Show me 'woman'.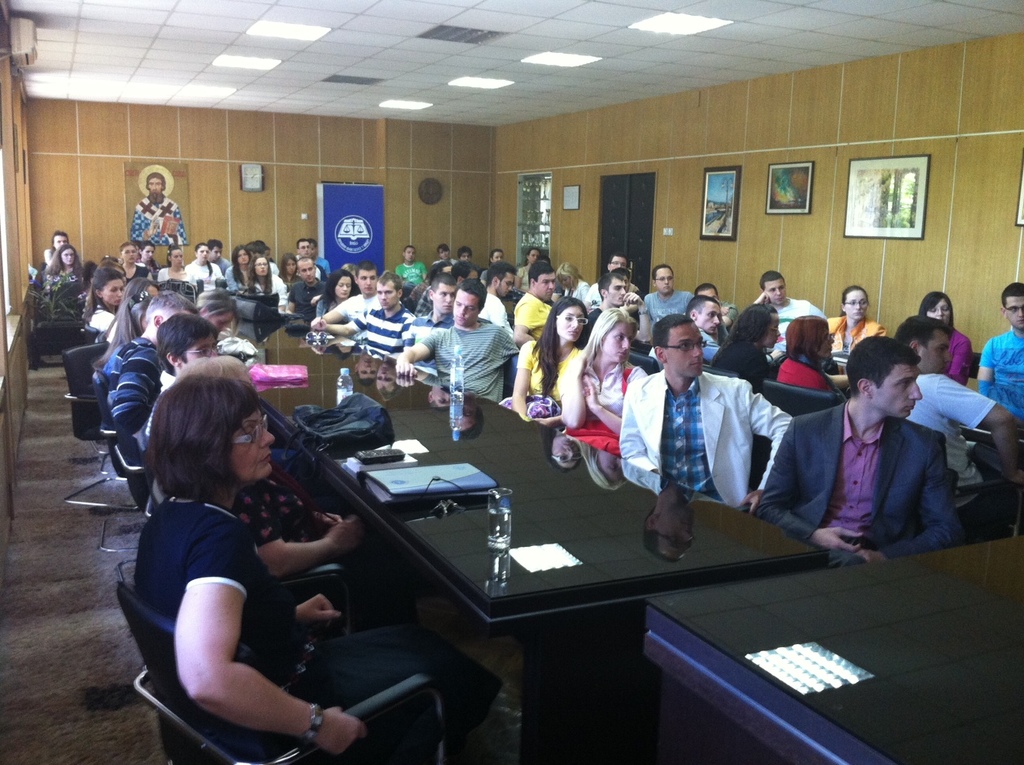
'woman' is here: [x1=559, y1=314, x2=650, y2=457].
